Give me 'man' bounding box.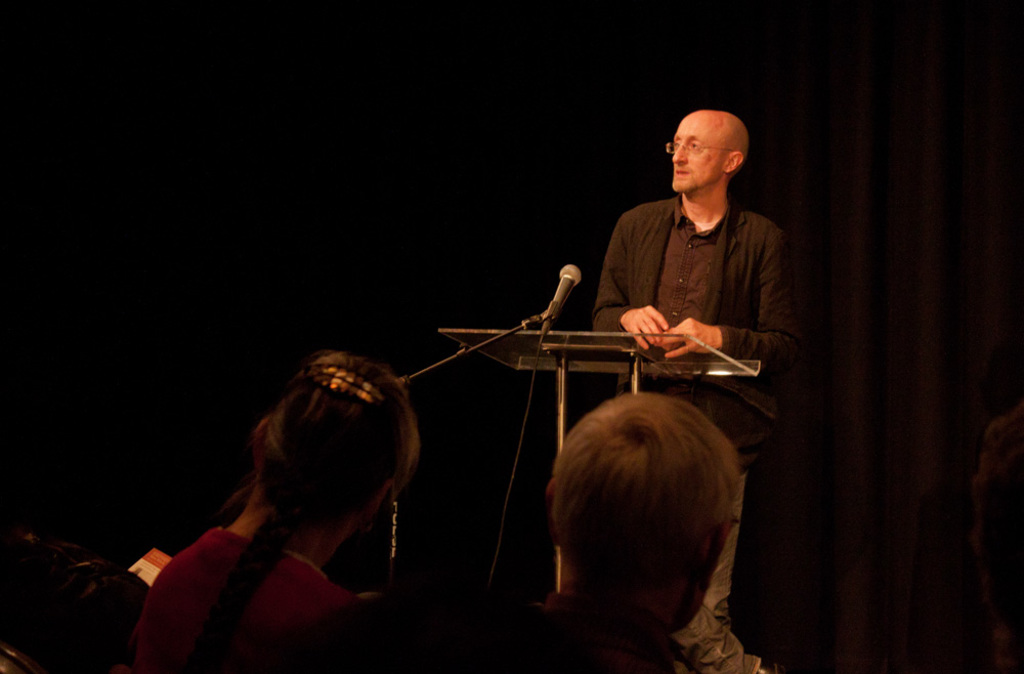
547, 170, 803, 474.
